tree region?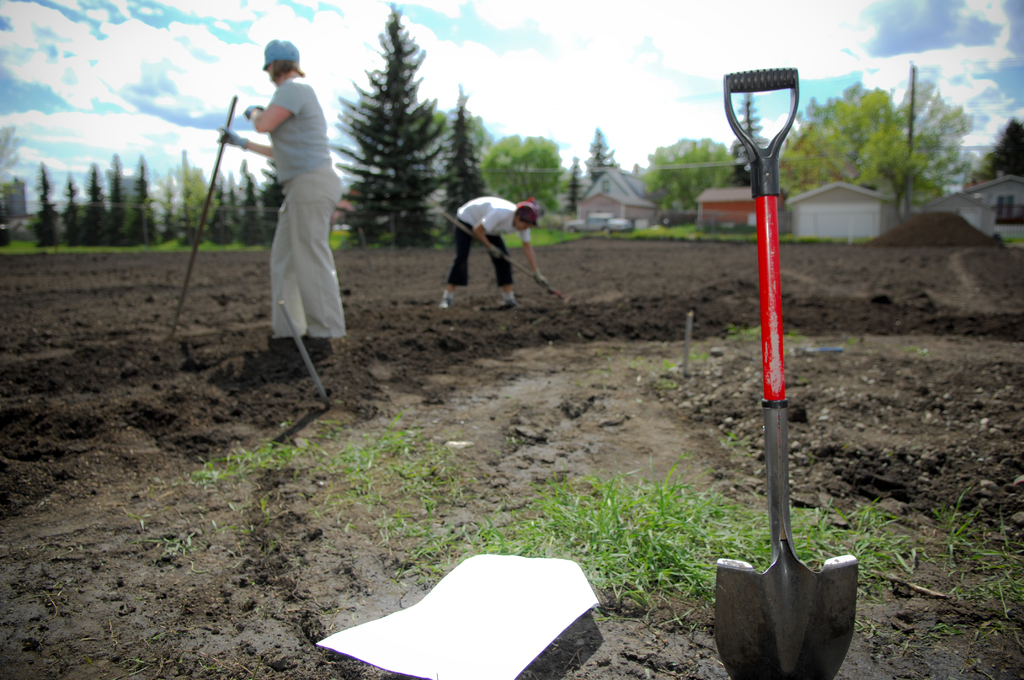
bbox=(239, 155, 269, 245)
